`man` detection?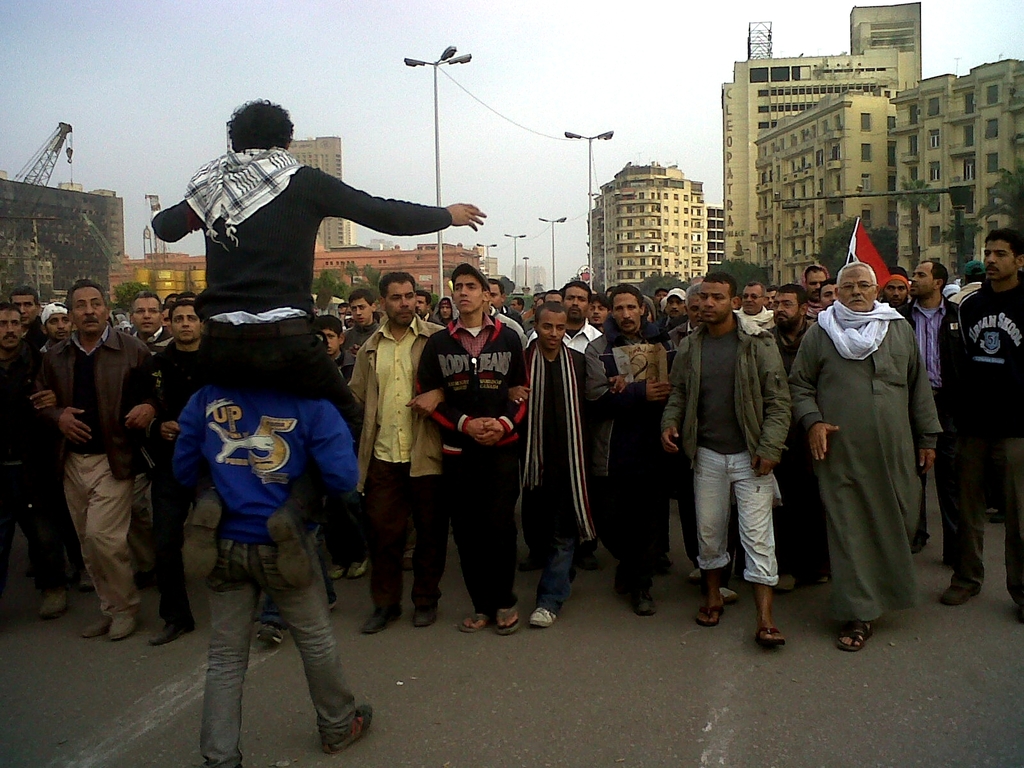
[895, 253, 961, 561]
